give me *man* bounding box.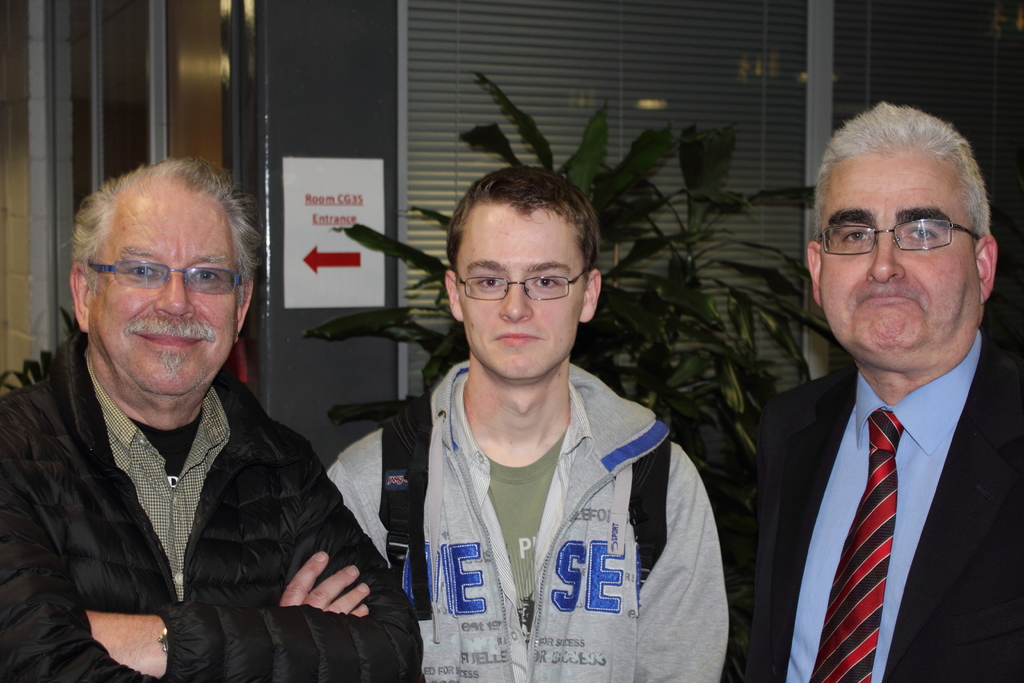
[0,157,420,682].
